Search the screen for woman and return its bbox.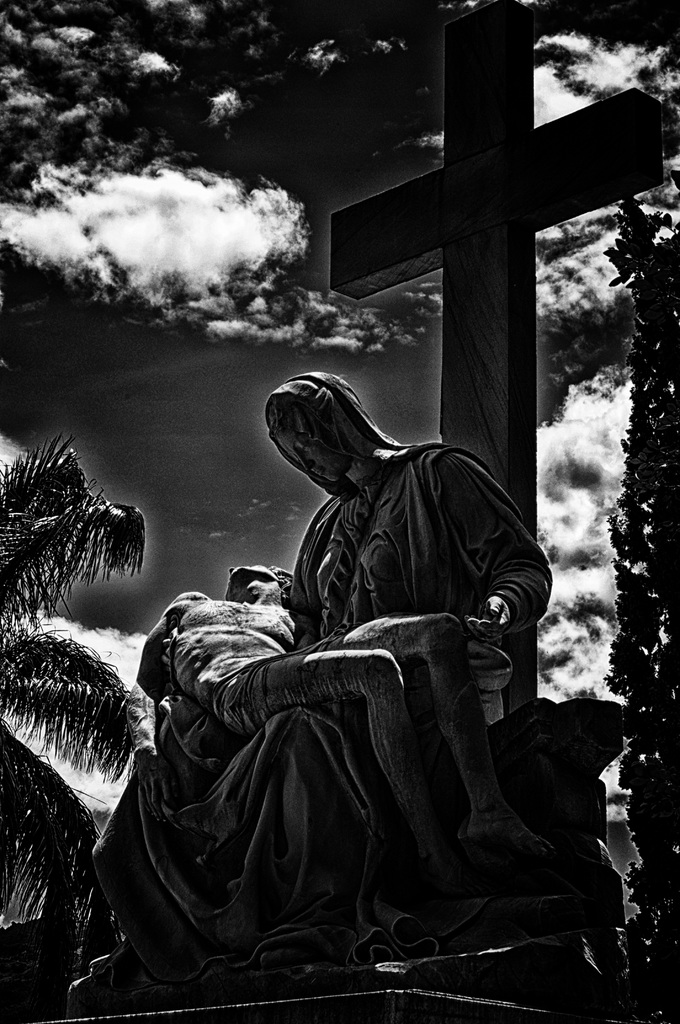
Found: 96,365,553,988.
